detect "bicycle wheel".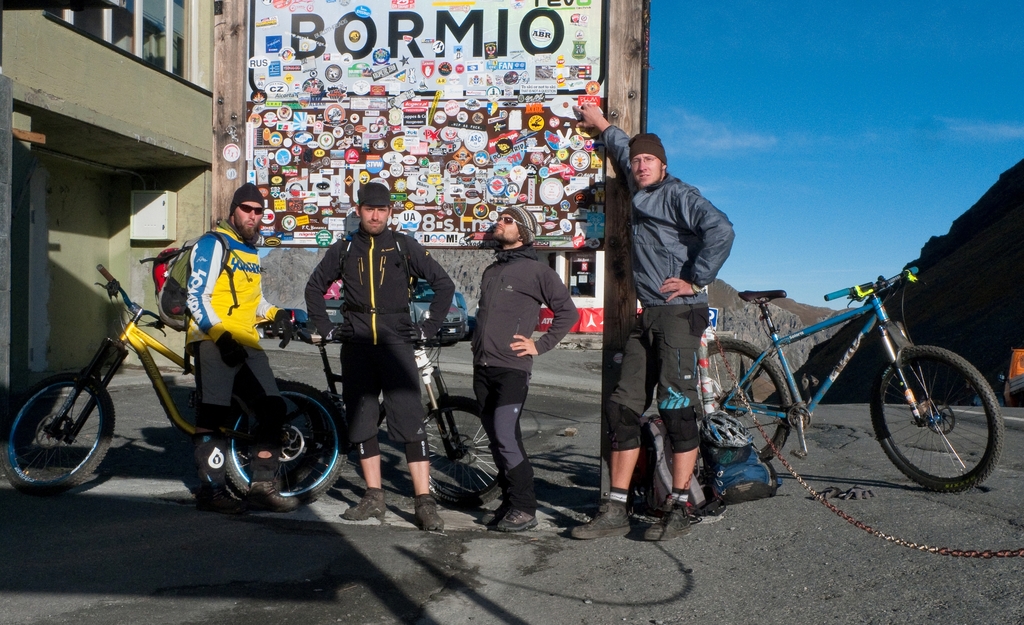
Detected at {"x1": 698, "y1": 336, "x2": 793, "y2": 464}.
